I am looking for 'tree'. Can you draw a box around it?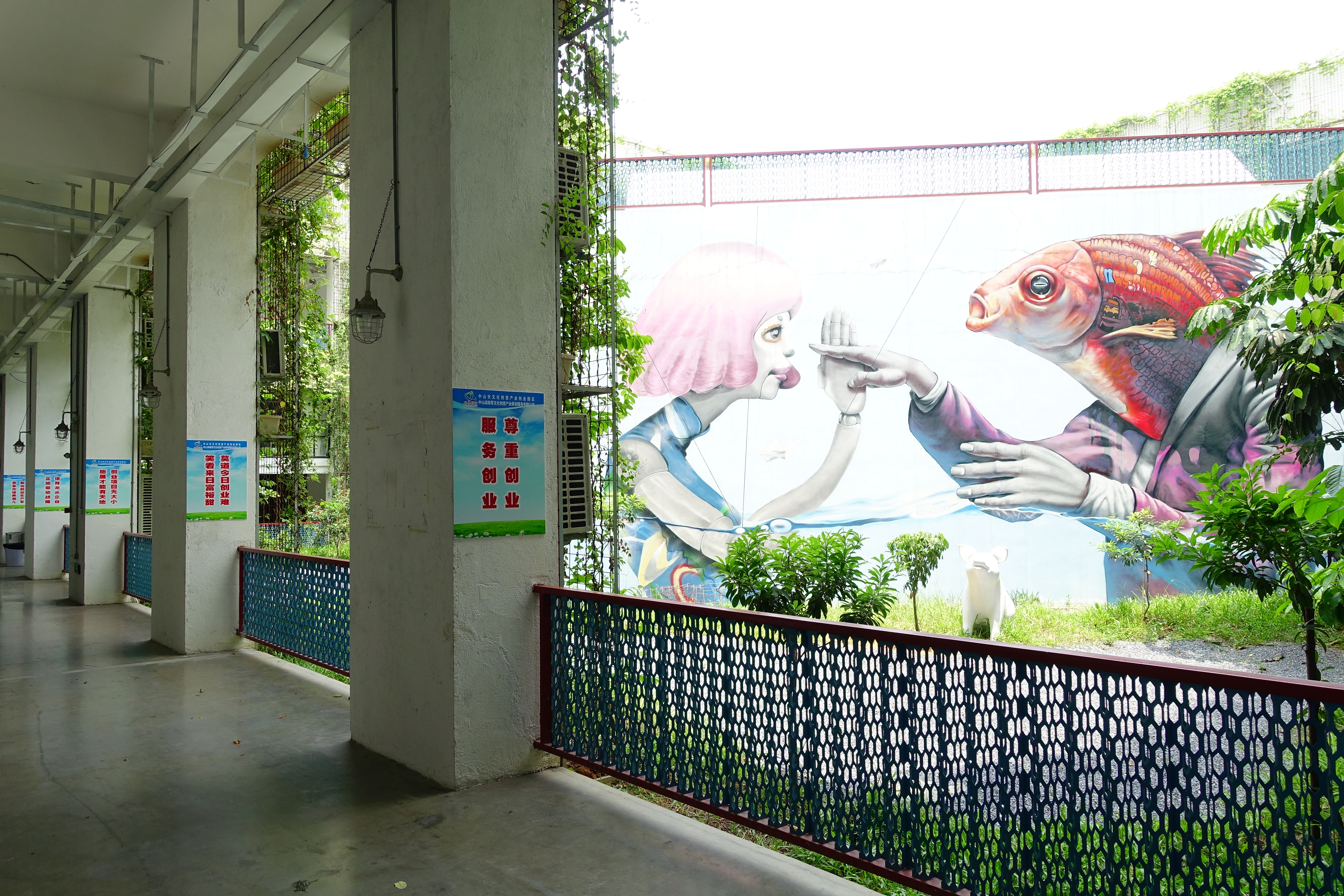
Sure, the bounding box is (270, 124, 289, 158).
